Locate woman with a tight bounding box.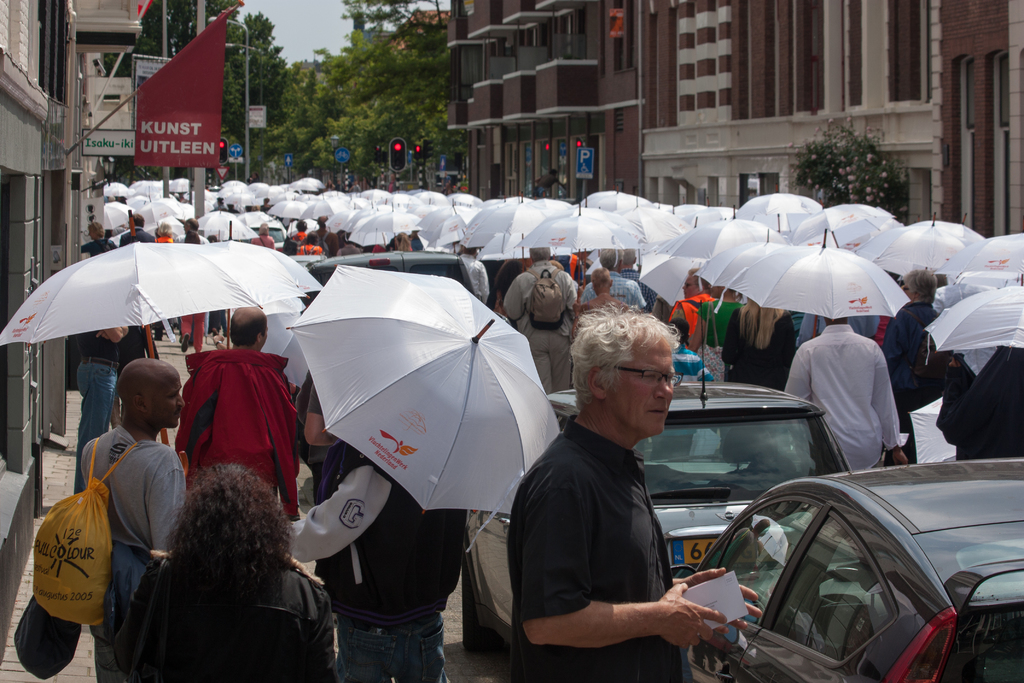
[left=686, top=284, right=744, bottom=384].
